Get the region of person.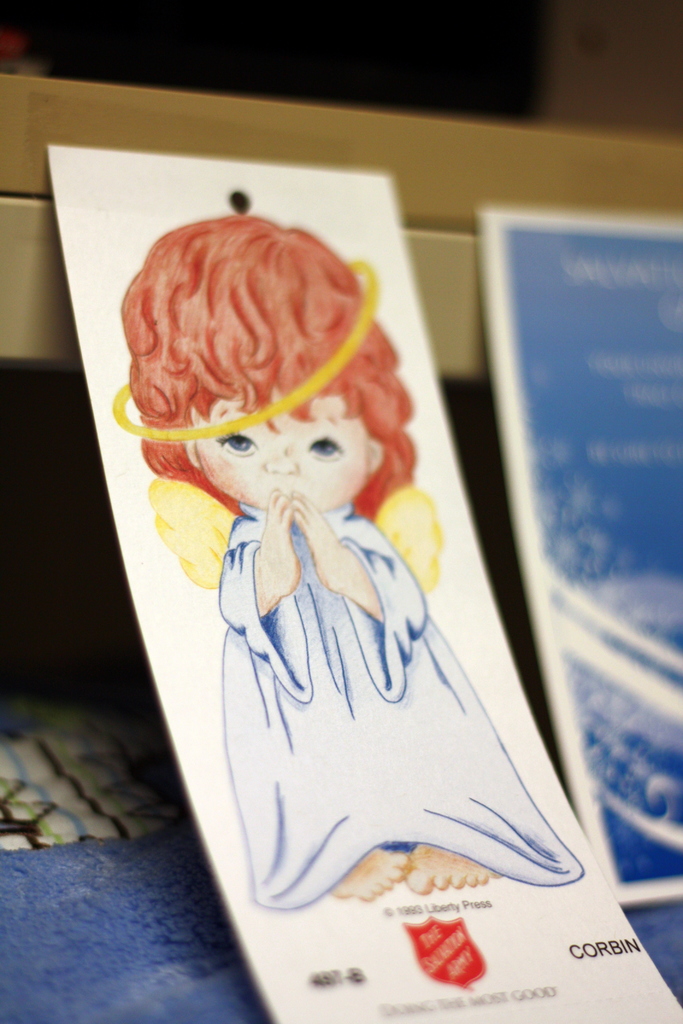
102, 162, 599, 930.
